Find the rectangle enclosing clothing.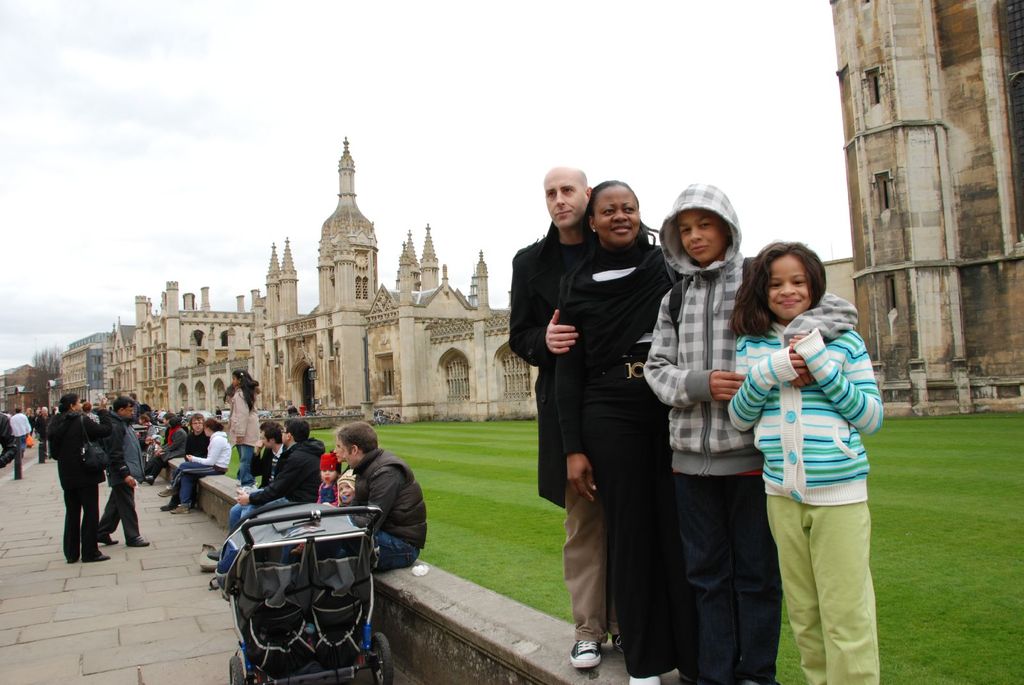
l=362, t=445, r=426, b=646.
